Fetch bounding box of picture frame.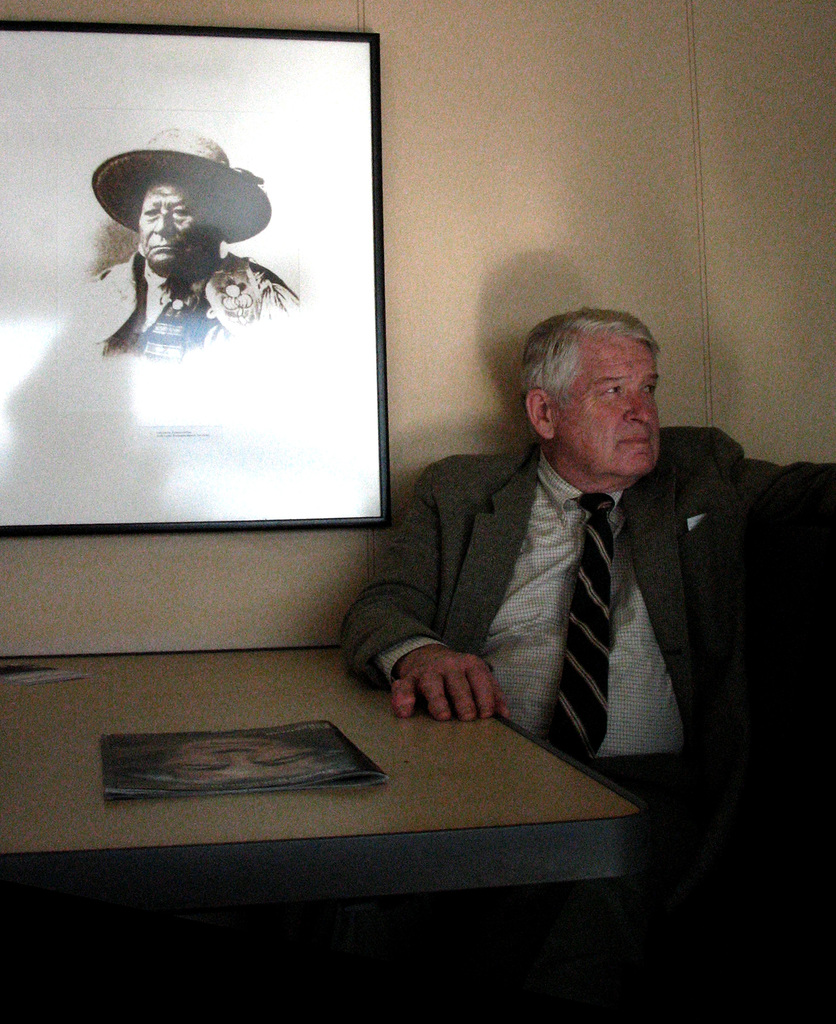
Bbox: (18,81,350,404).
